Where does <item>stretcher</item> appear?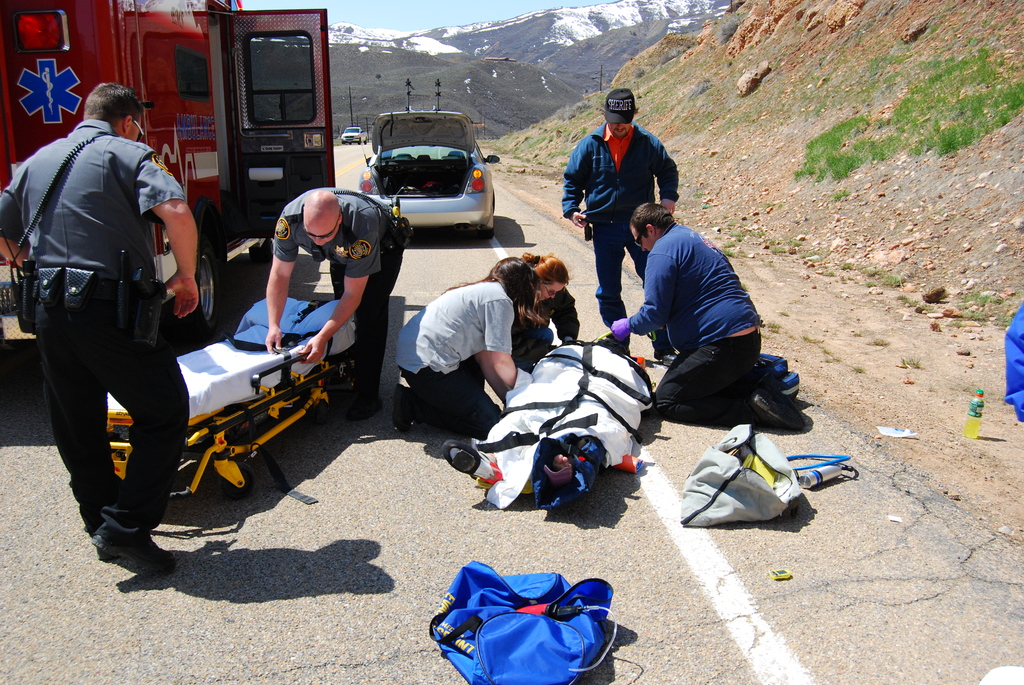
Appears at (476,330,656,500).
